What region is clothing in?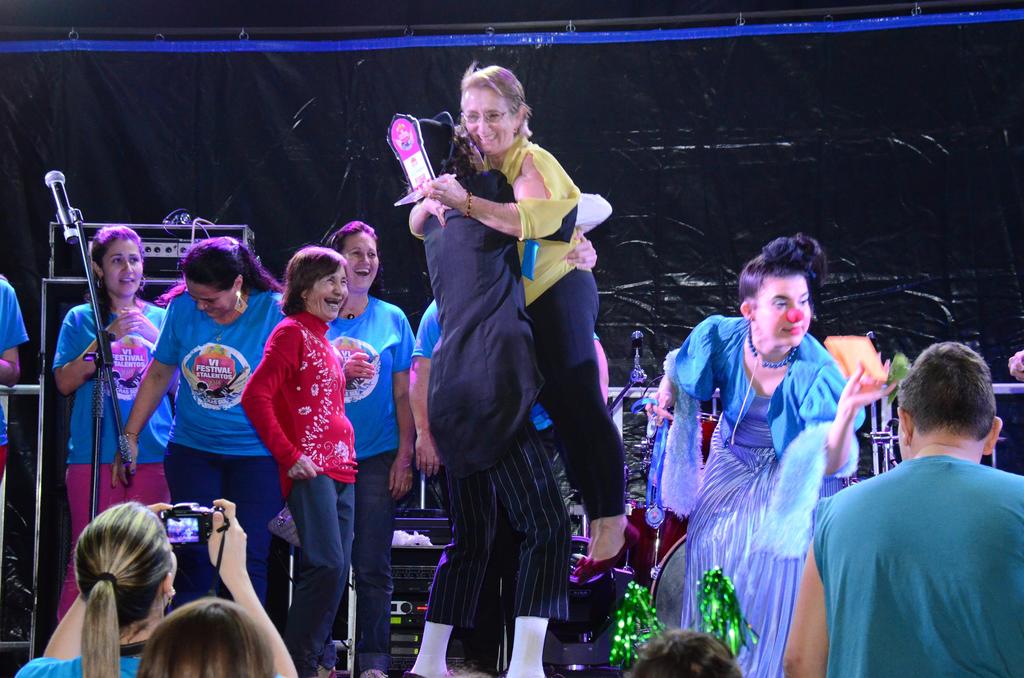
left=421, top=172, right=610, bottom=677.
